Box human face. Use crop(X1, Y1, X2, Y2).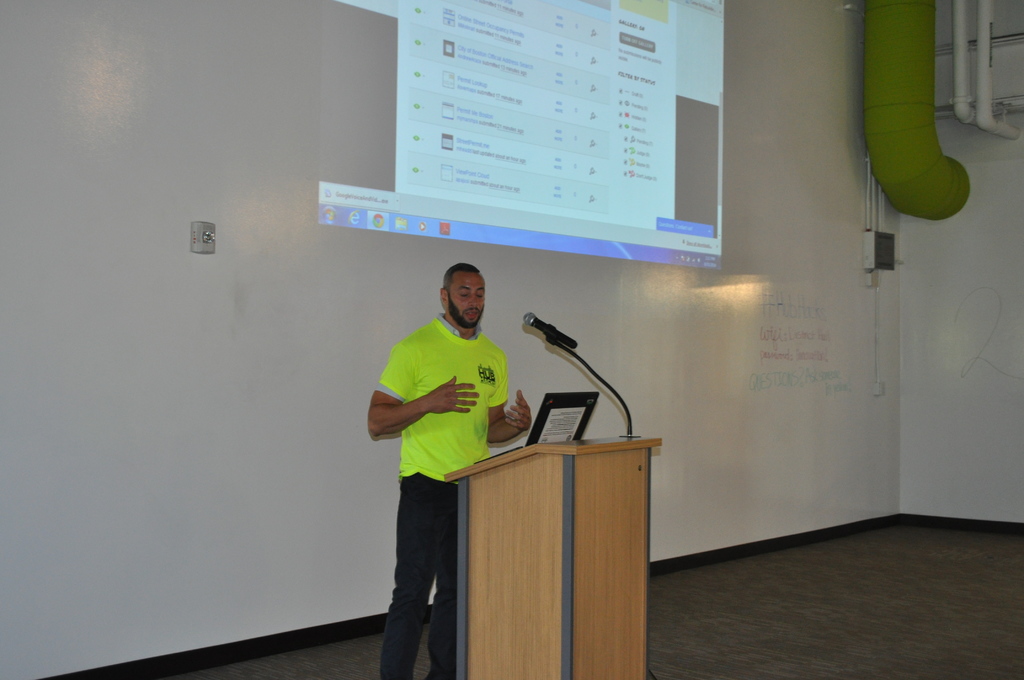
crop(450, 271, 489, 328).
